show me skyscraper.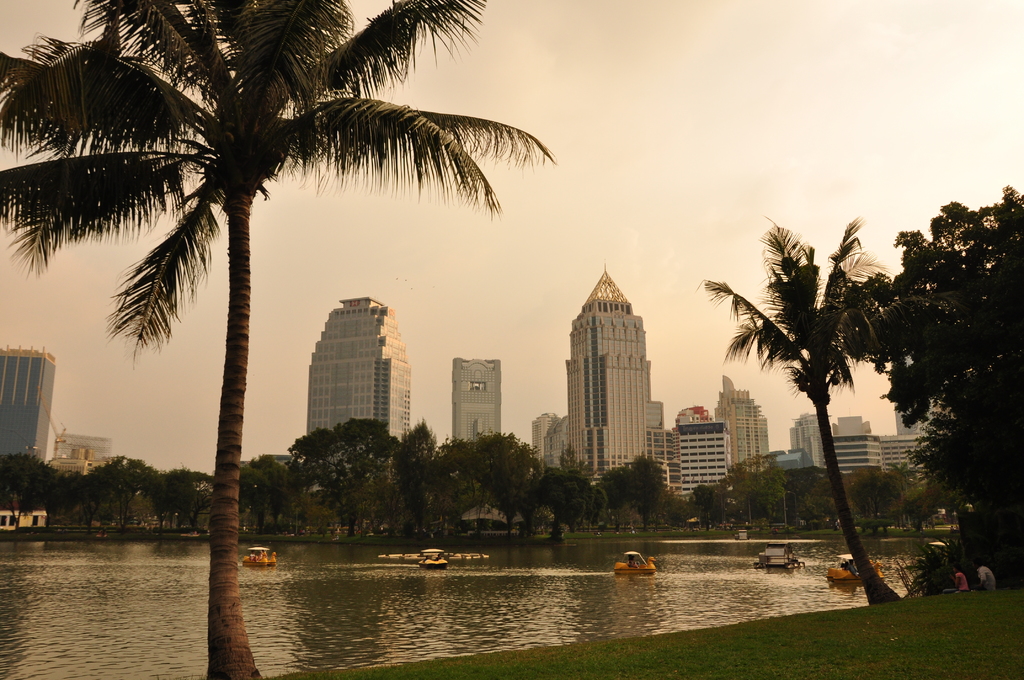
skyscraper is here: rect(445, 351, 504, 455).
